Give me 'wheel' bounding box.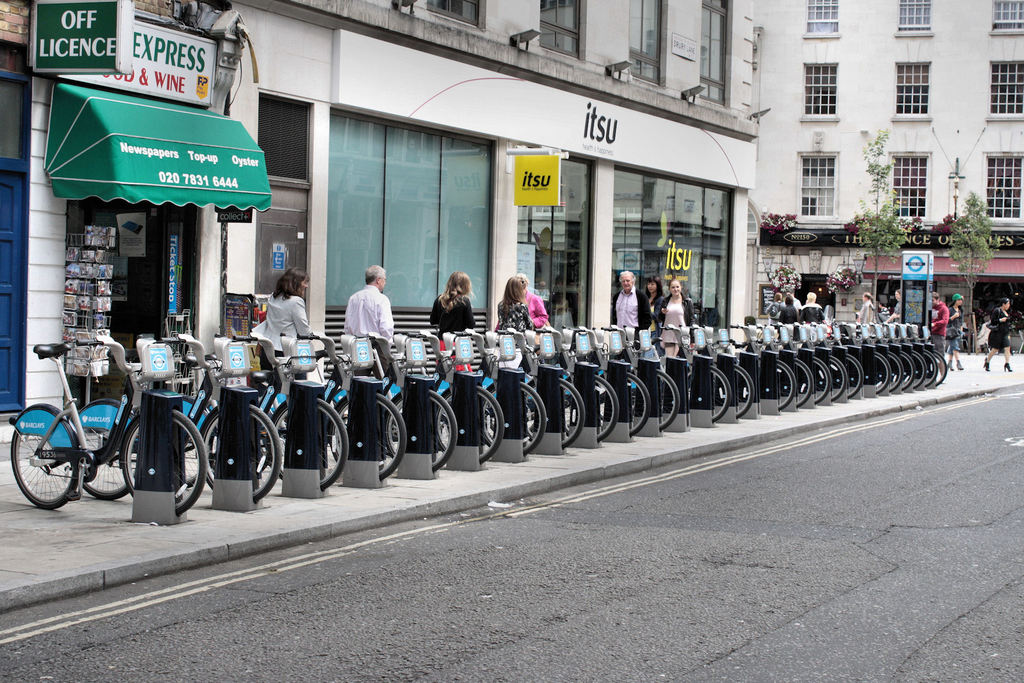
BBox(728, 363, 755, 416).
